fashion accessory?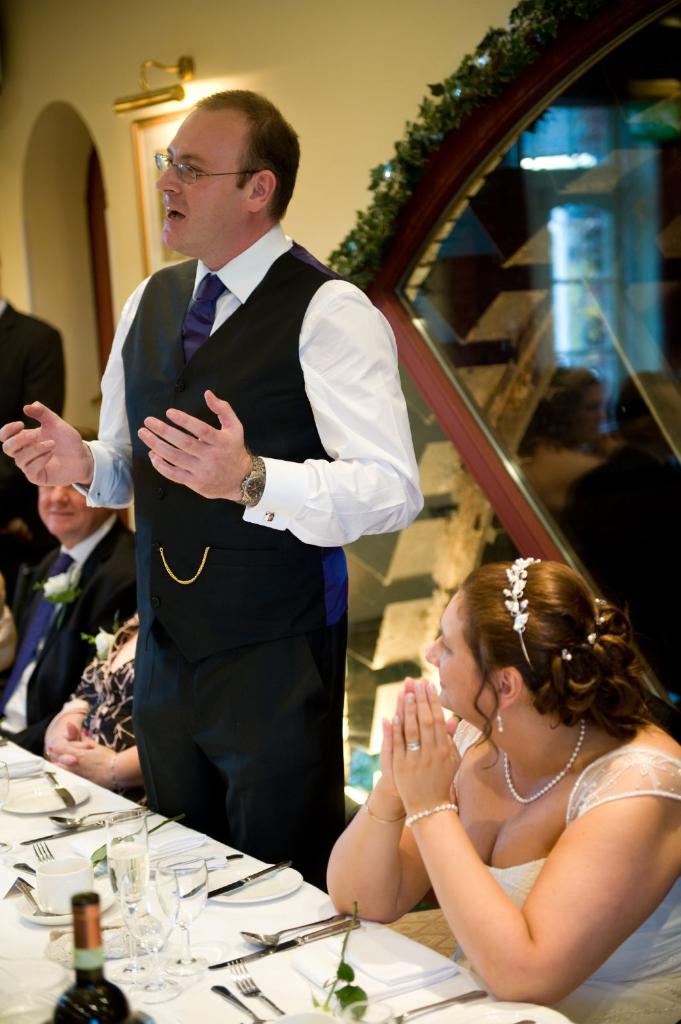
[x1=403, y1=739, x2=419, y2=753]
